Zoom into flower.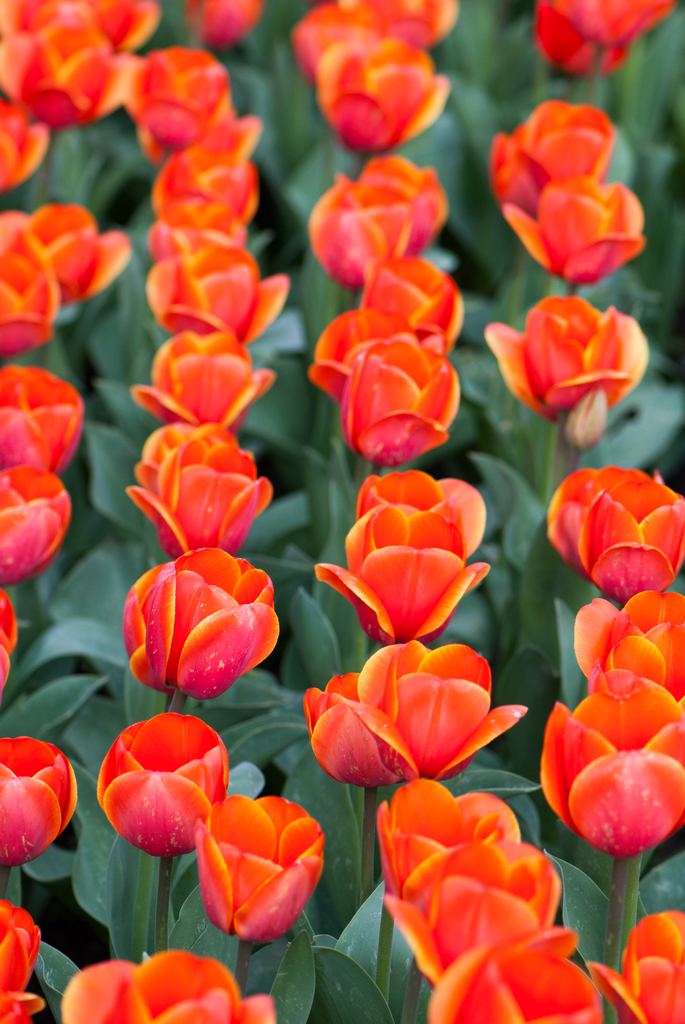
Zoom target: (left=288, top=0, right=450, bottom=79).
